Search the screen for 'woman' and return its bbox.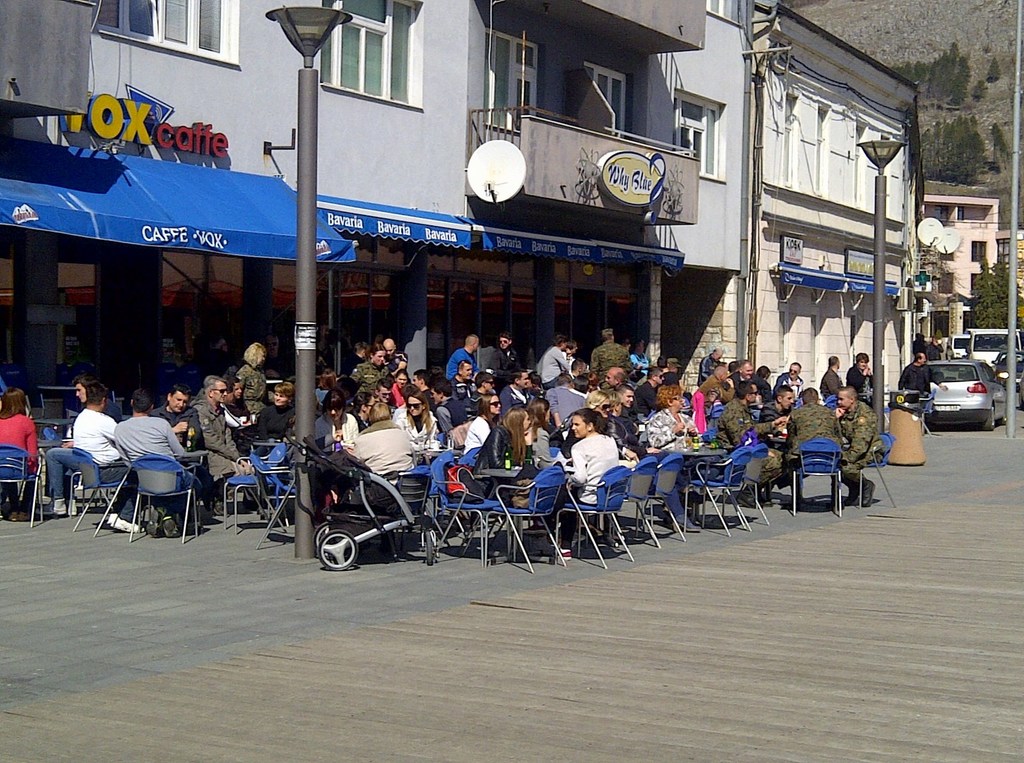
Found: <box>524,408,623,565</box>.
